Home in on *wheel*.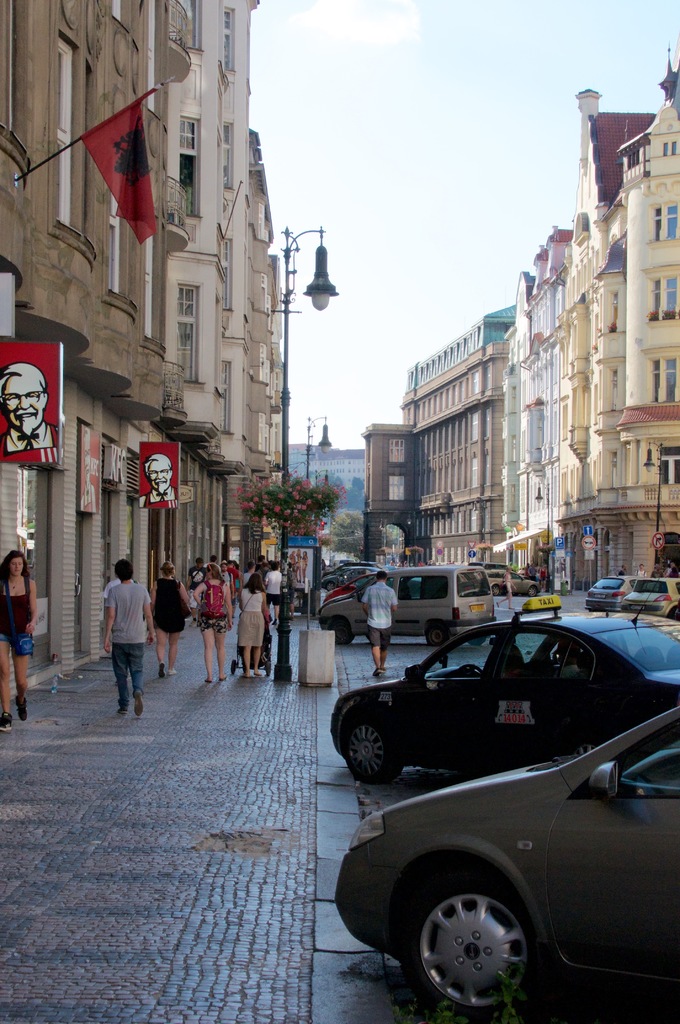
Homed in at {"left": 409, "top": 884, "right": 553, "bottom": 1010}.
